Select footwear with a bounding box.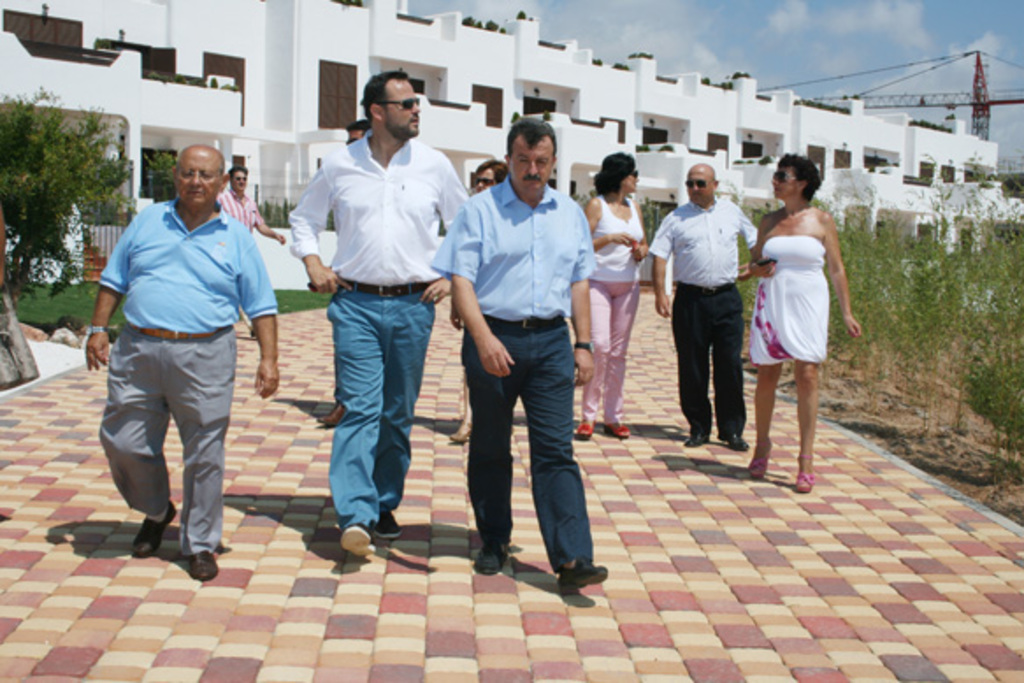
344, 521, 372, 560.
